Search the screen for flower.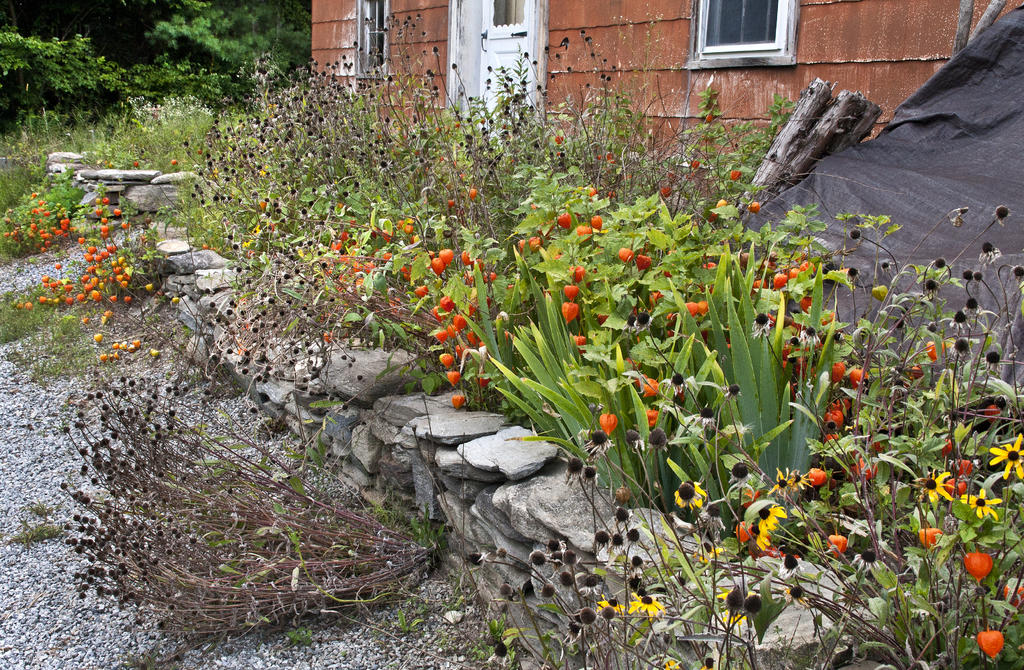
Found at [465, 304, 481, 315].
